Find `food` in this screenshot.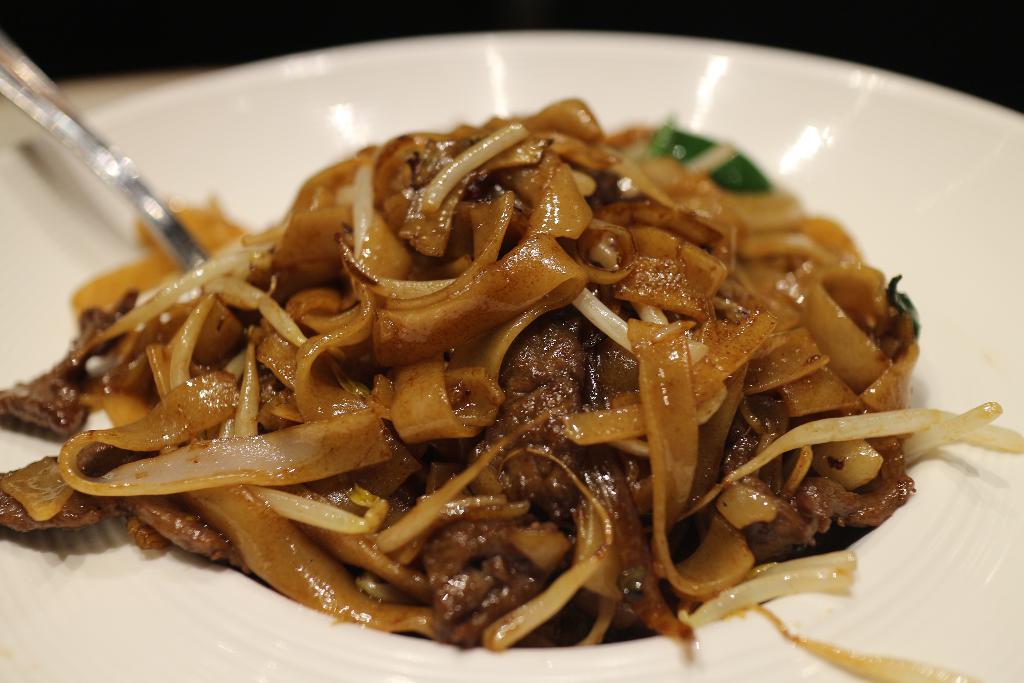
The bounding box for `food` is Rect(31, 65, 935, 652).
